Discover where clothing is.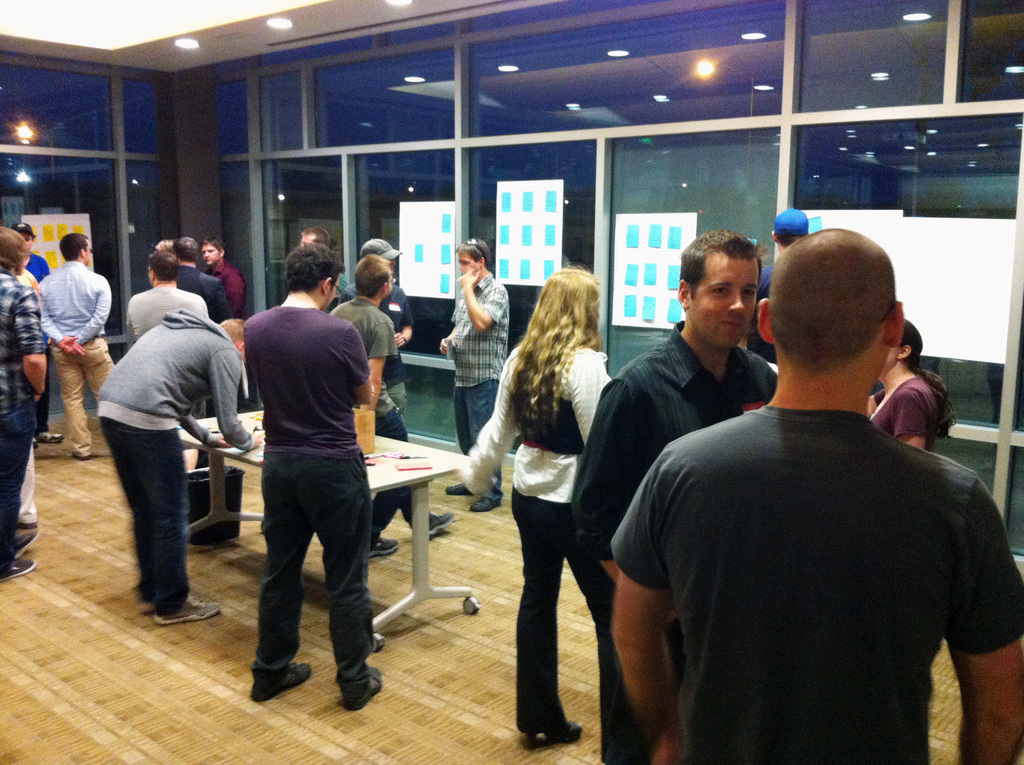
Discovered at {"x1": 31, "y1": 261, "x2": 116, "y2": 452}.
